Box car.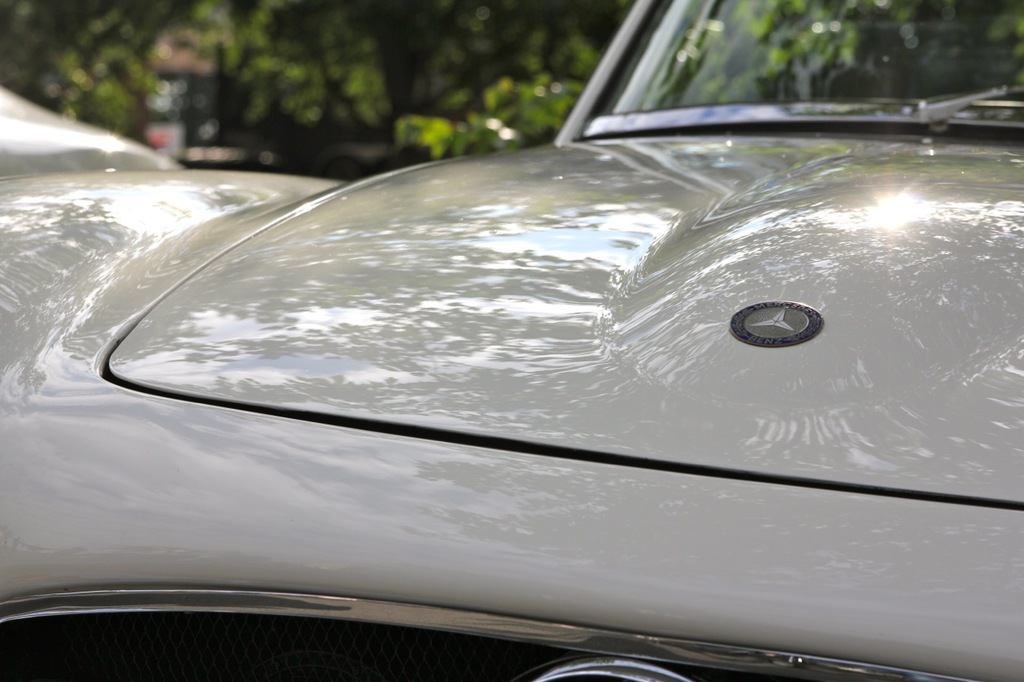
(0,0,1023,681).
